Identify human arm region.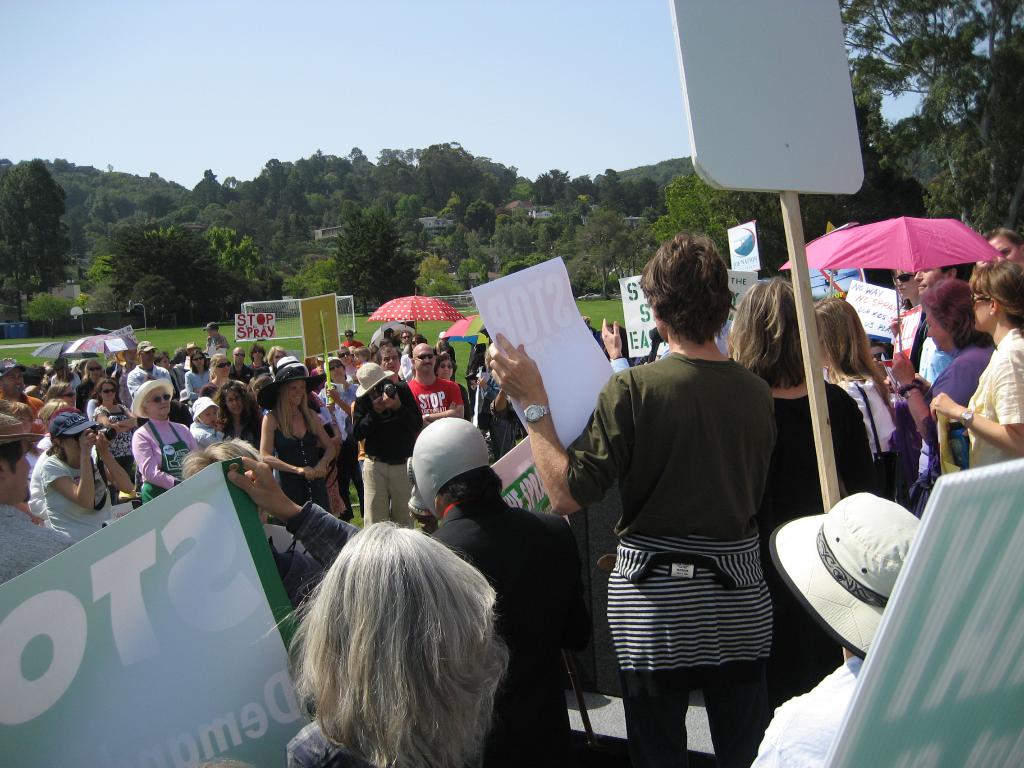
Region: 490 334 628 516.
